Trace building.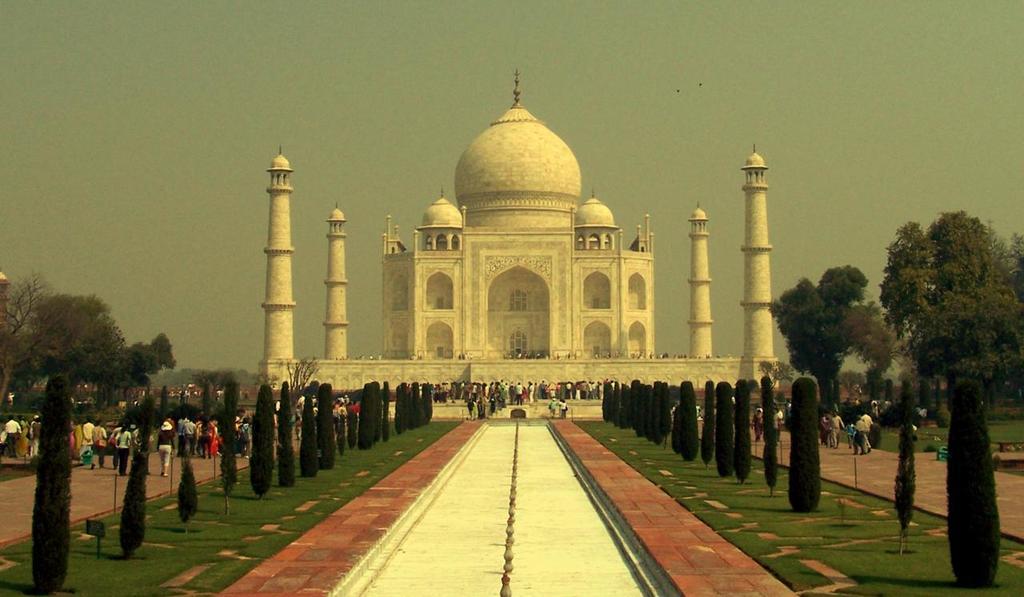
Traced to [left=258, top=68, right=779, bottom=399].
